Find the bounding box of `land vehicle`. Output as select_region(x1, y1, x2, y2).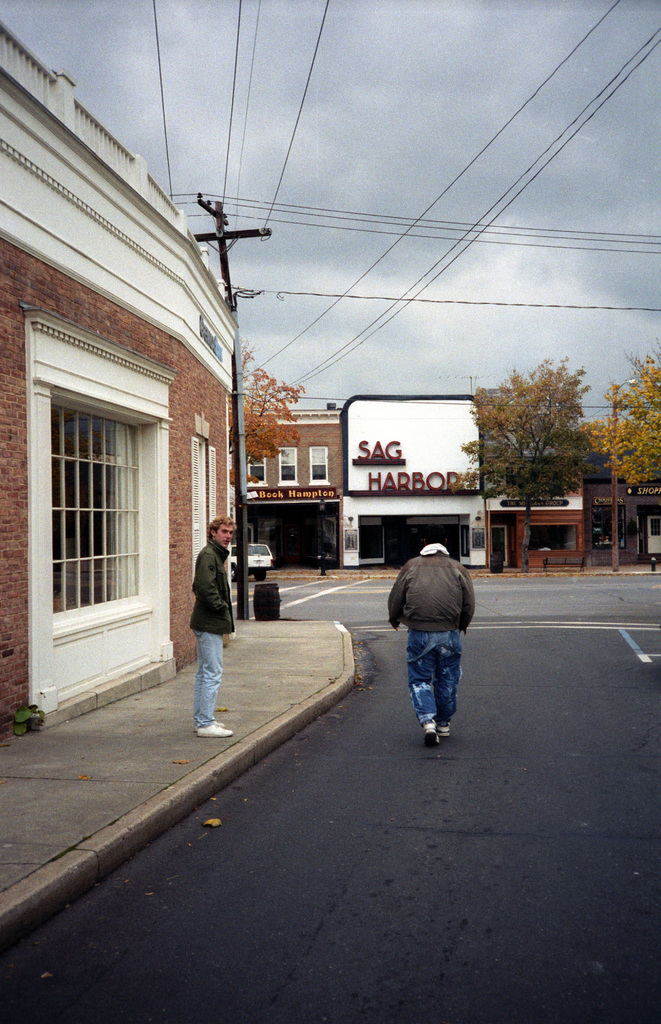
select_region(227, 545, 272, 580).
